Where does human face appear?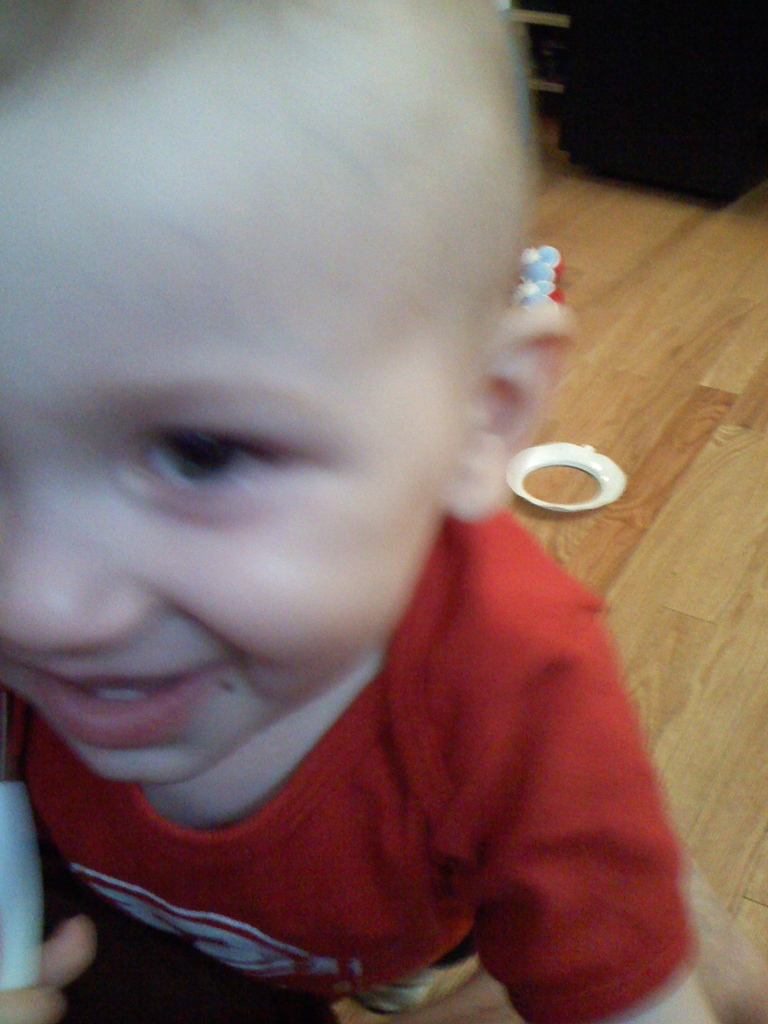
Appears at 0,125,469,784.
